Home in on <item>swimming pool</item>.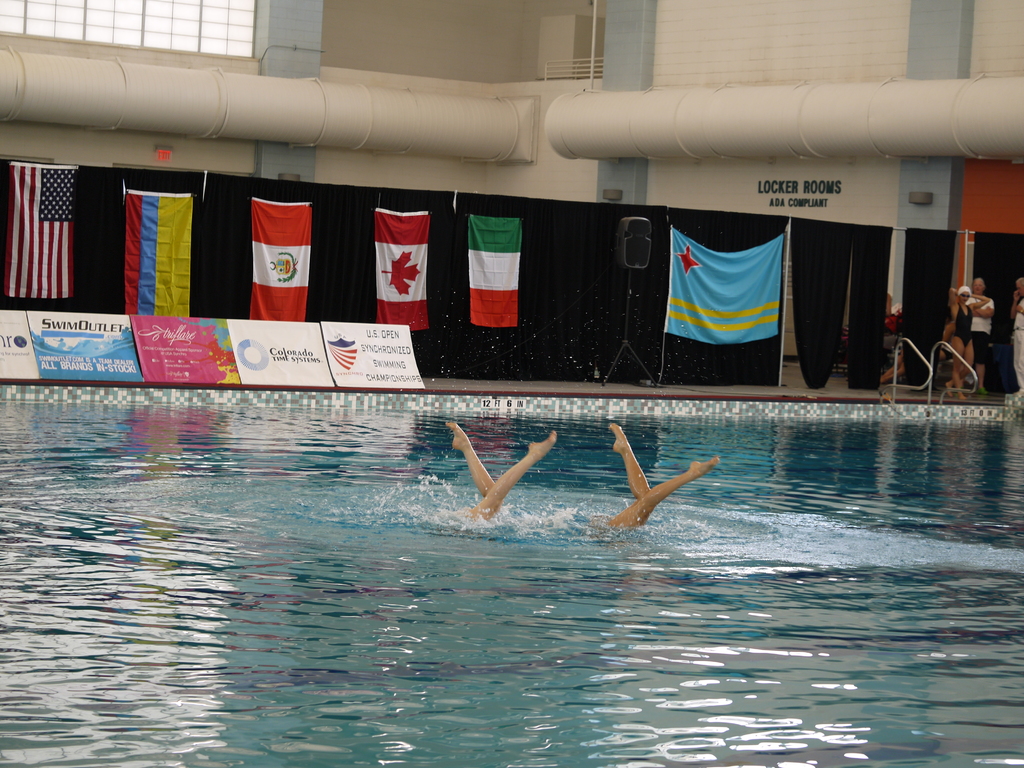
Homed in at select_region(0, 287, 1023, 702).
